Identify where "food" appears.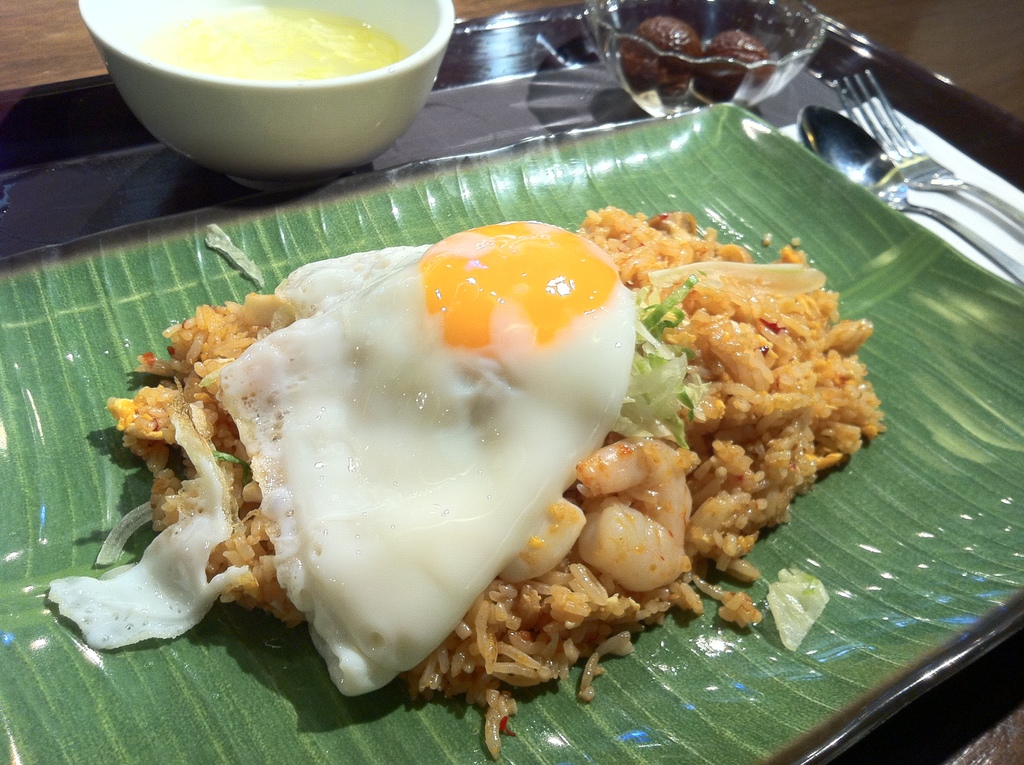
Appears at x1=615, y1=13, x2=703, y2=97.
